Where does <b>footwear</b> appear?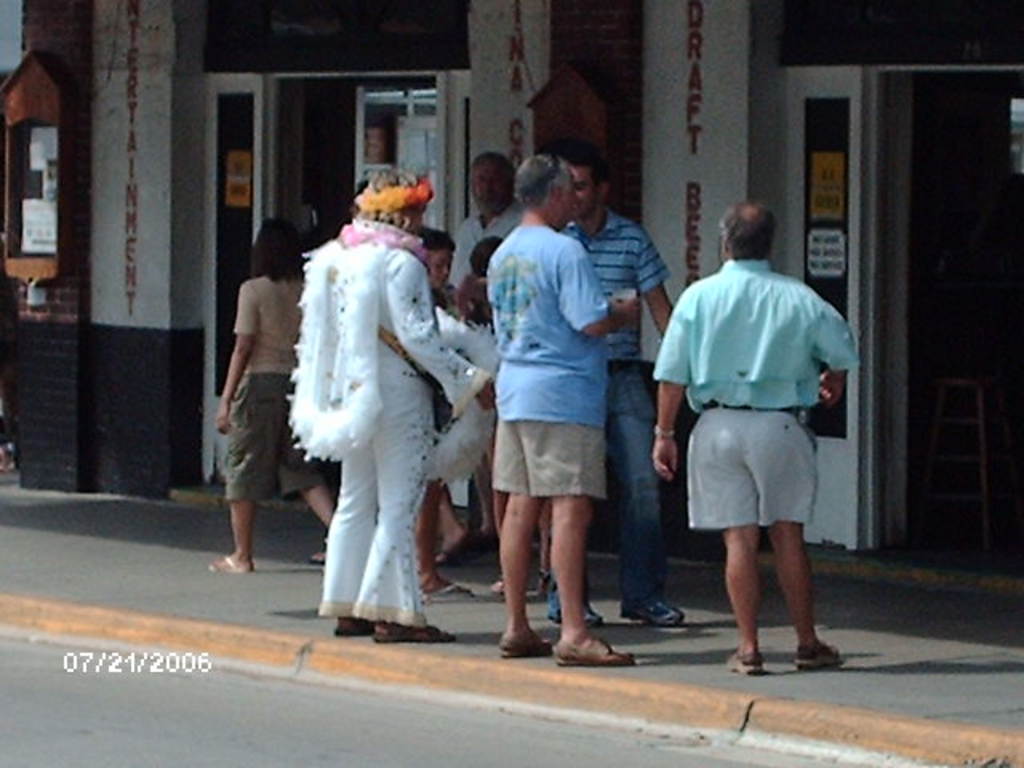
Appears at [720,650,771,675].
